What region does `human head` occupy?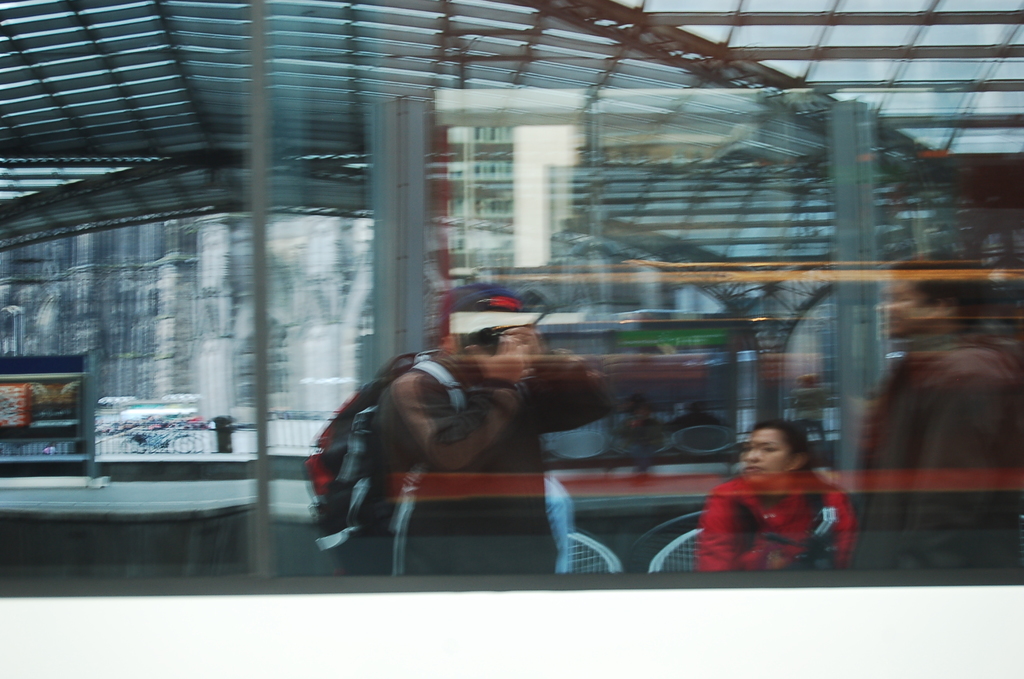
rect(436, 282, 537, 365).
